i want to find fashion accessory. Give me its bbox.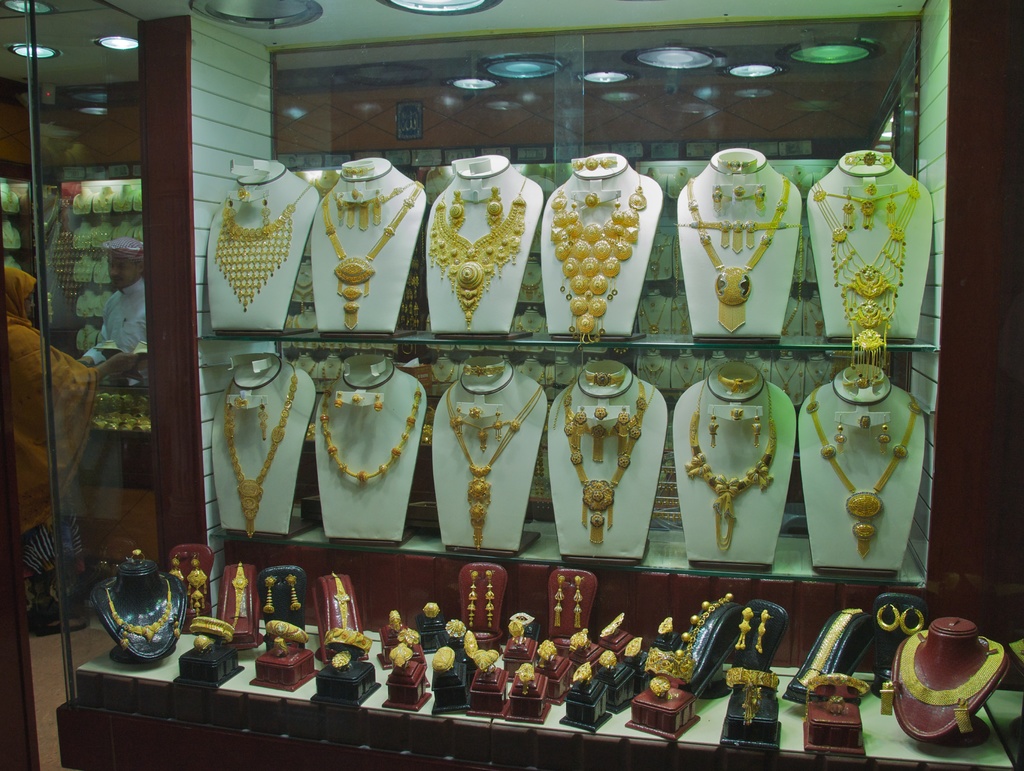
754/607/773/650.
